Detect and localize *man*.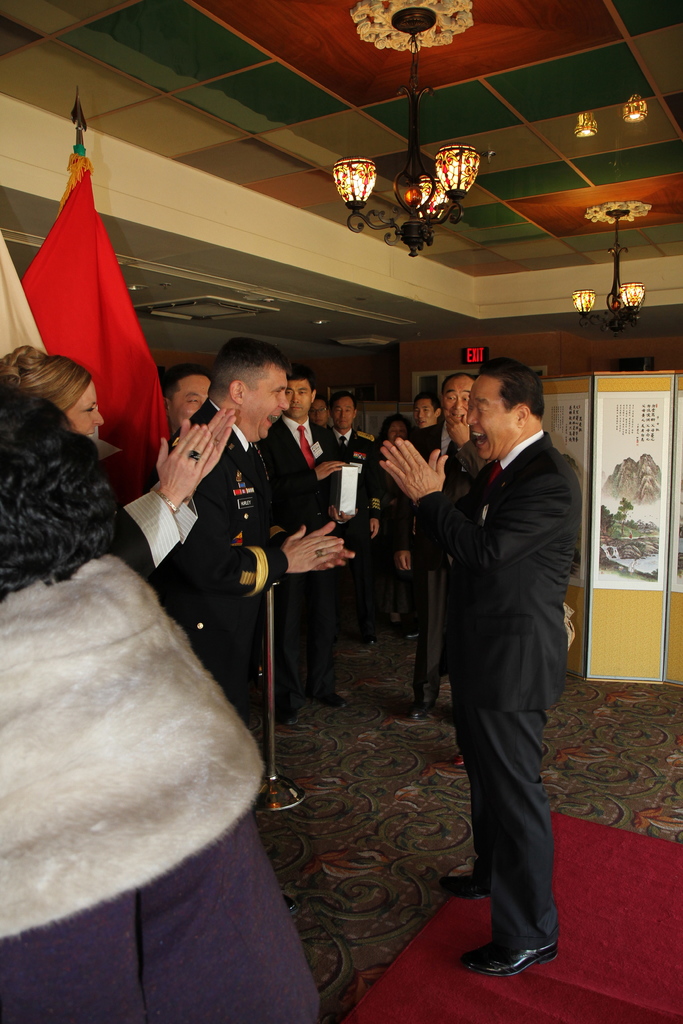
Localized at bbox=(325, 386, 382, 653).
